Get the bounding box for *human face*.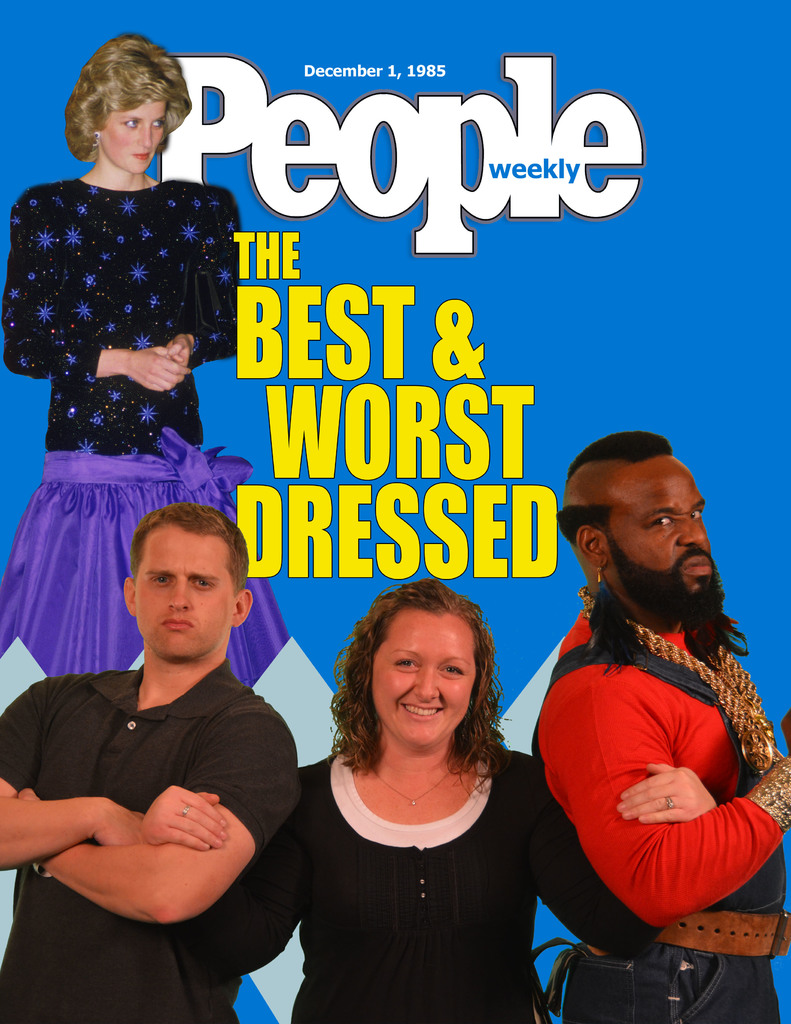
Rect(138, 533, 235, 660).
